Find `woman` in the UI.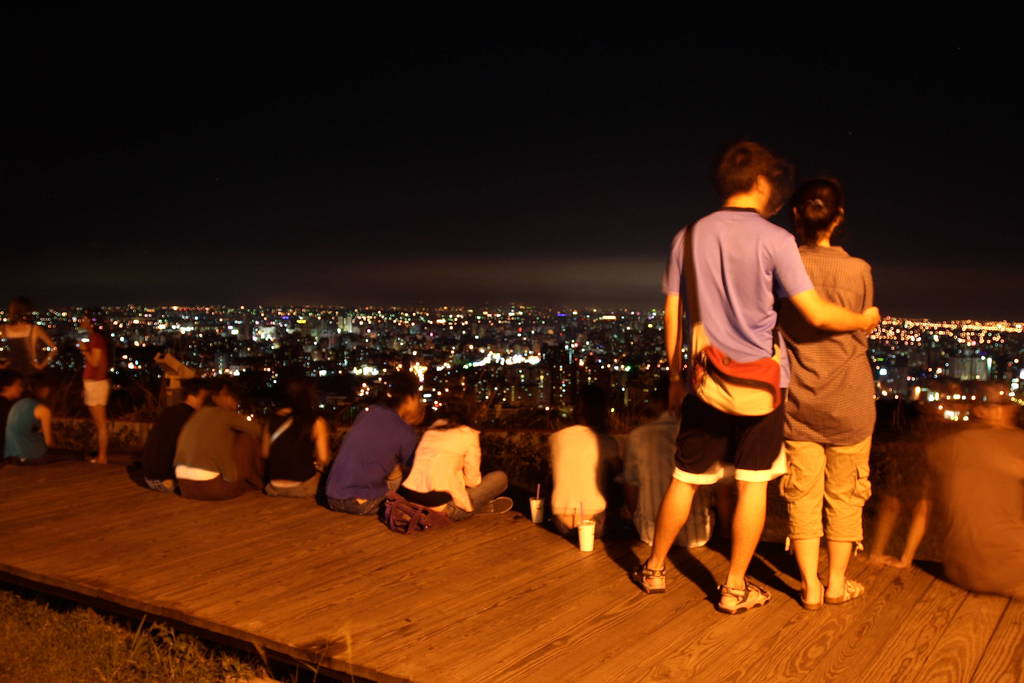
UI element at 544/389/636/545.
